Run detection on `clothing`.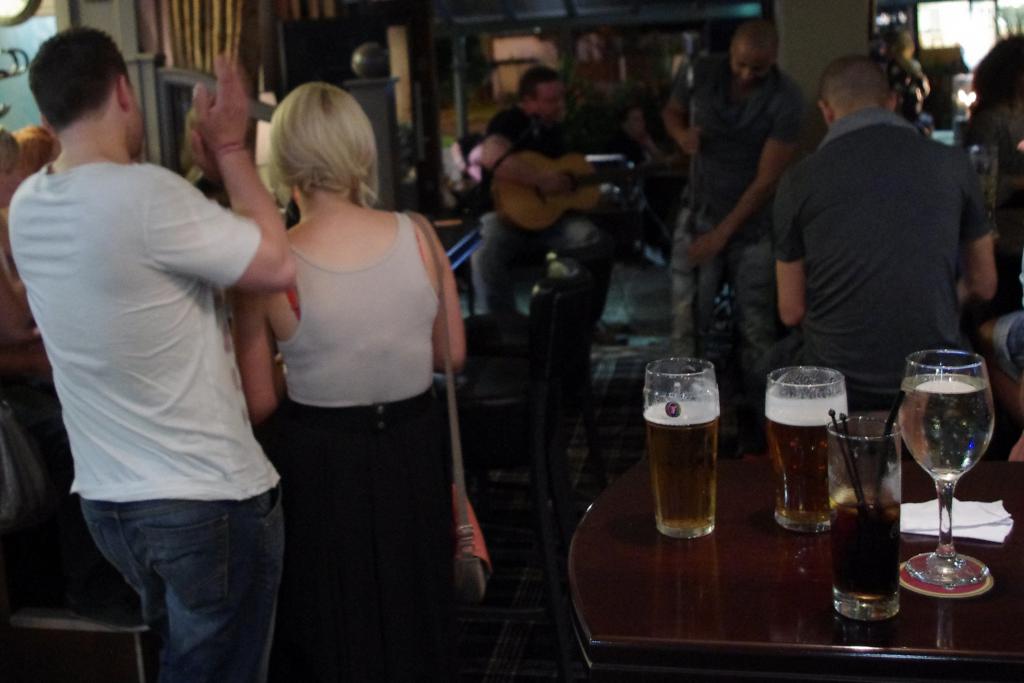
Result: <box>777,111,1006,410</box>.
